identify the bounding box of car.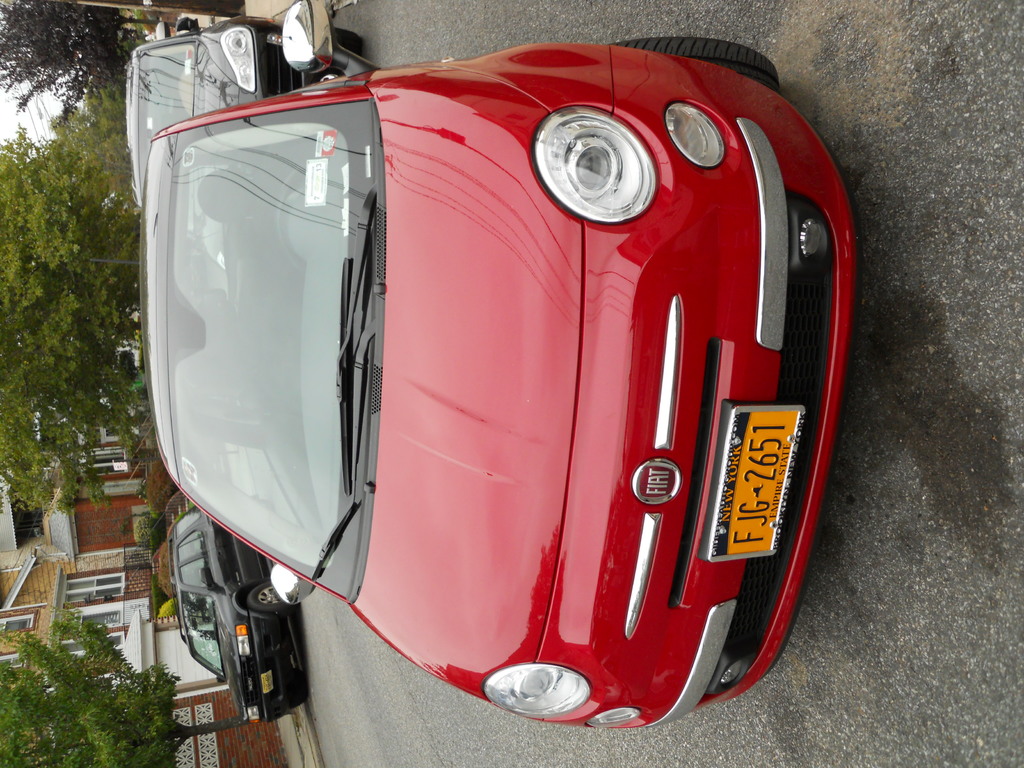
x1=173, y1=500, x2=302, y2=724.
